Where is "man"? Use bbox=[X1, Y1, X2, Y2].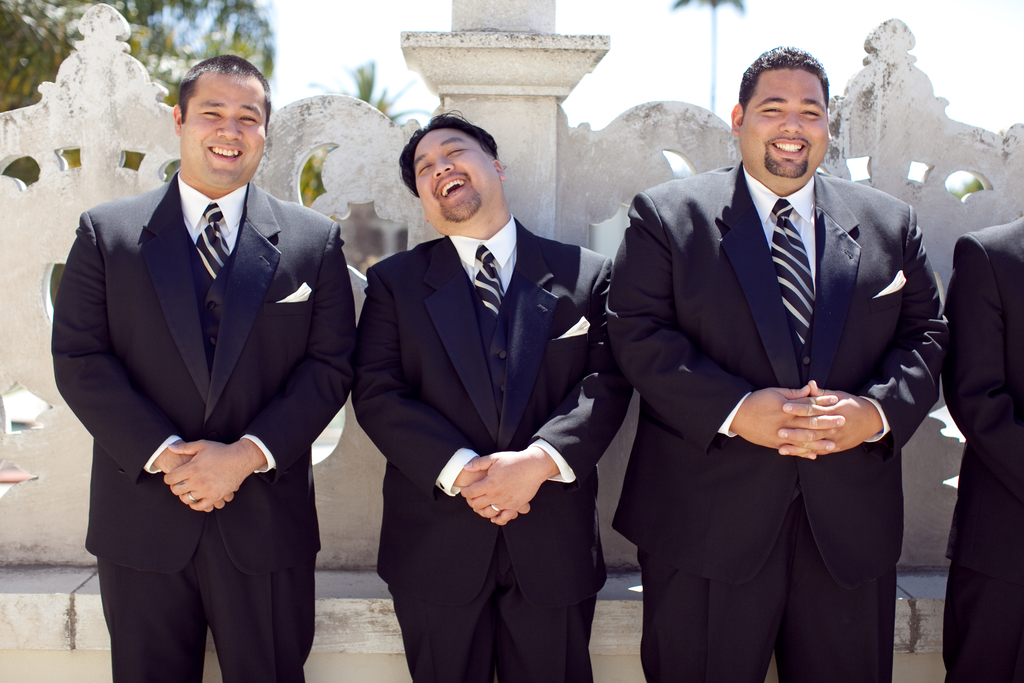
bbox=[345, 108, 634, 682].
